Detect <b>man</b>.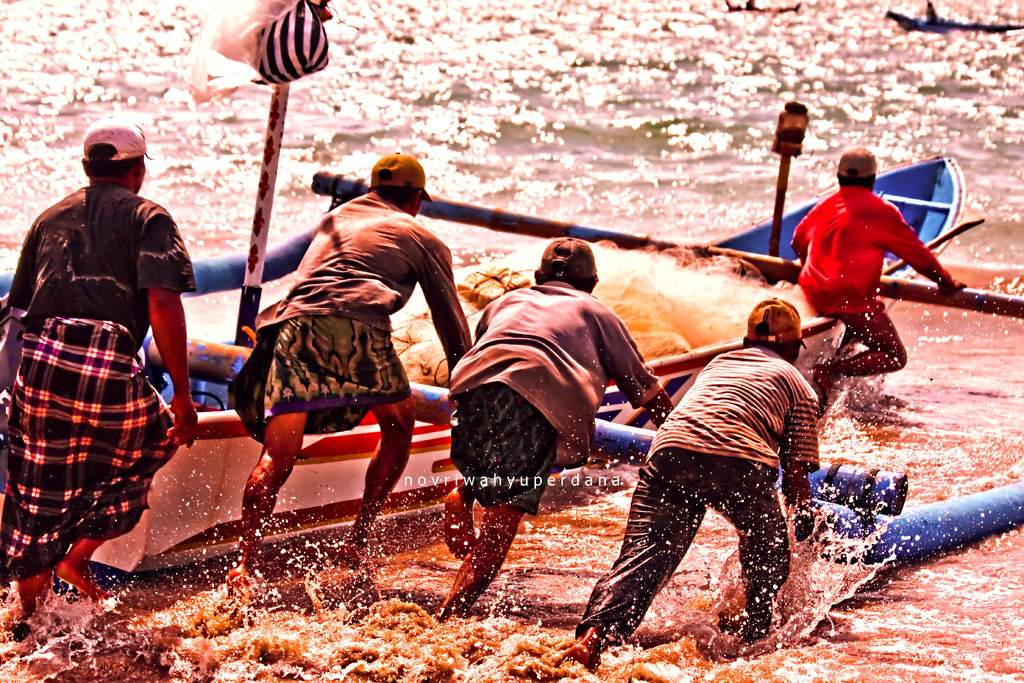
Detected at {"x1": 433, "y1": 231, "x2": 636, "y2": 645}.
